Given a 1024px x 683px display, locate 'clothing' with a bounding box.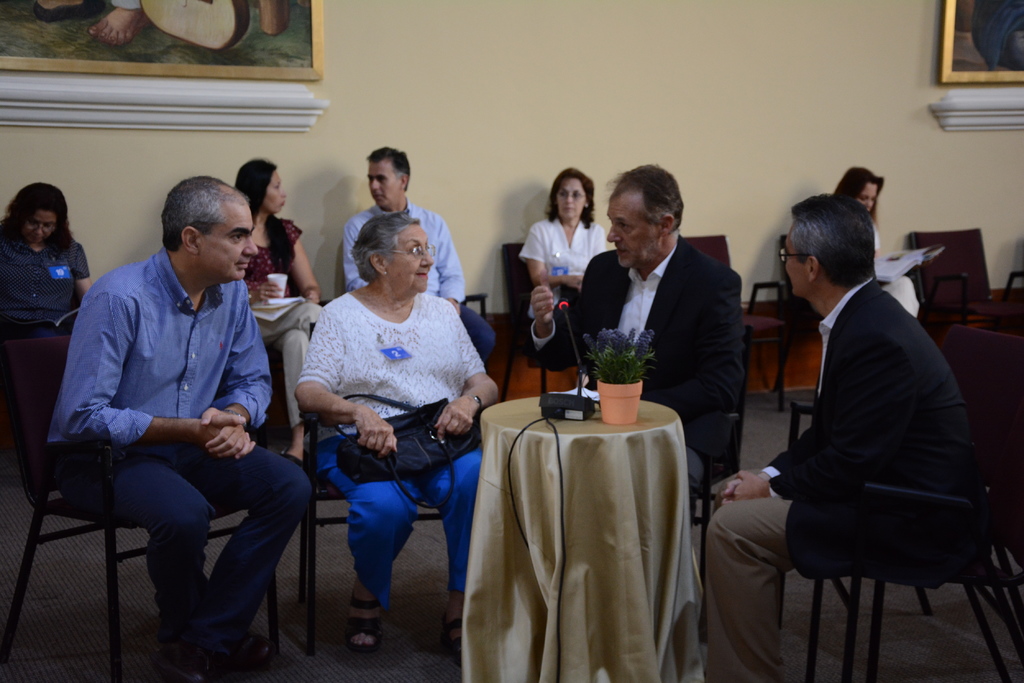
Located: [left=701, top=274, right=983, bottom=682].
